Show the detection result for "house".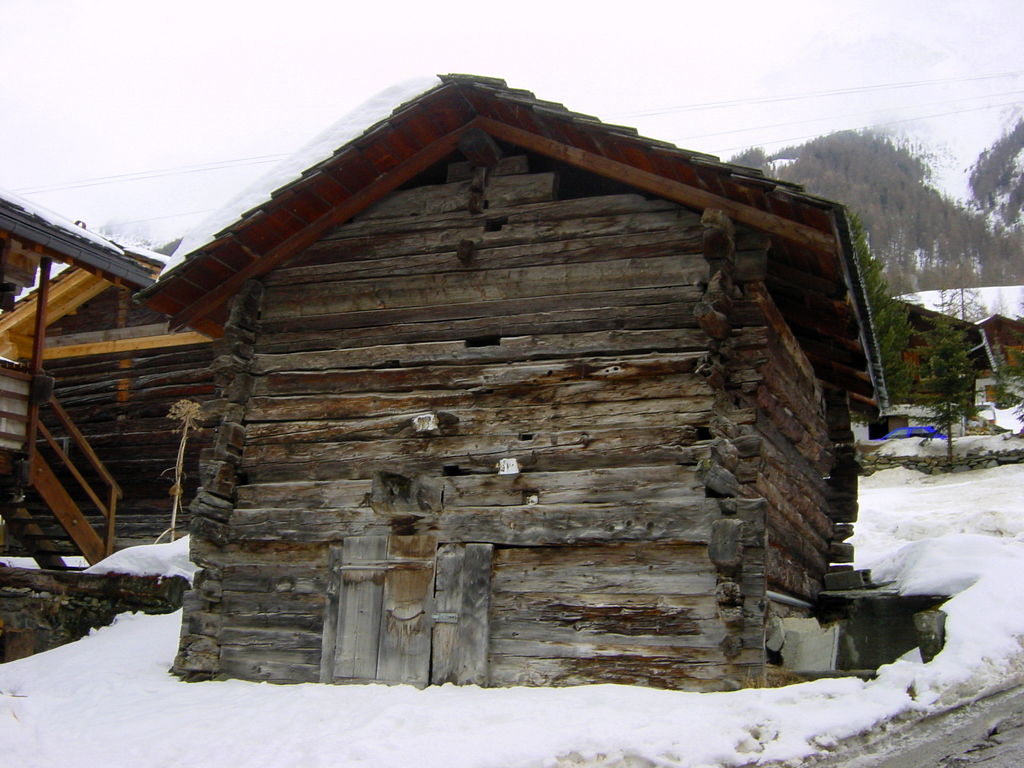
44/42/923/735.
